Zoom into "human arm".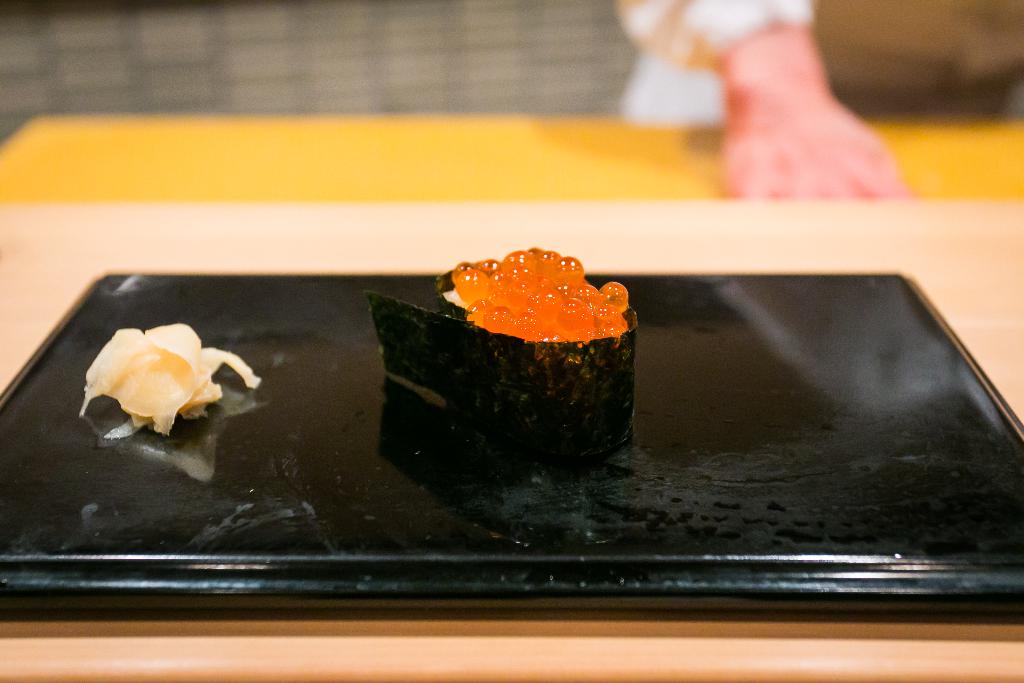
Zoom target: crop(680, 0, 924, 197).
